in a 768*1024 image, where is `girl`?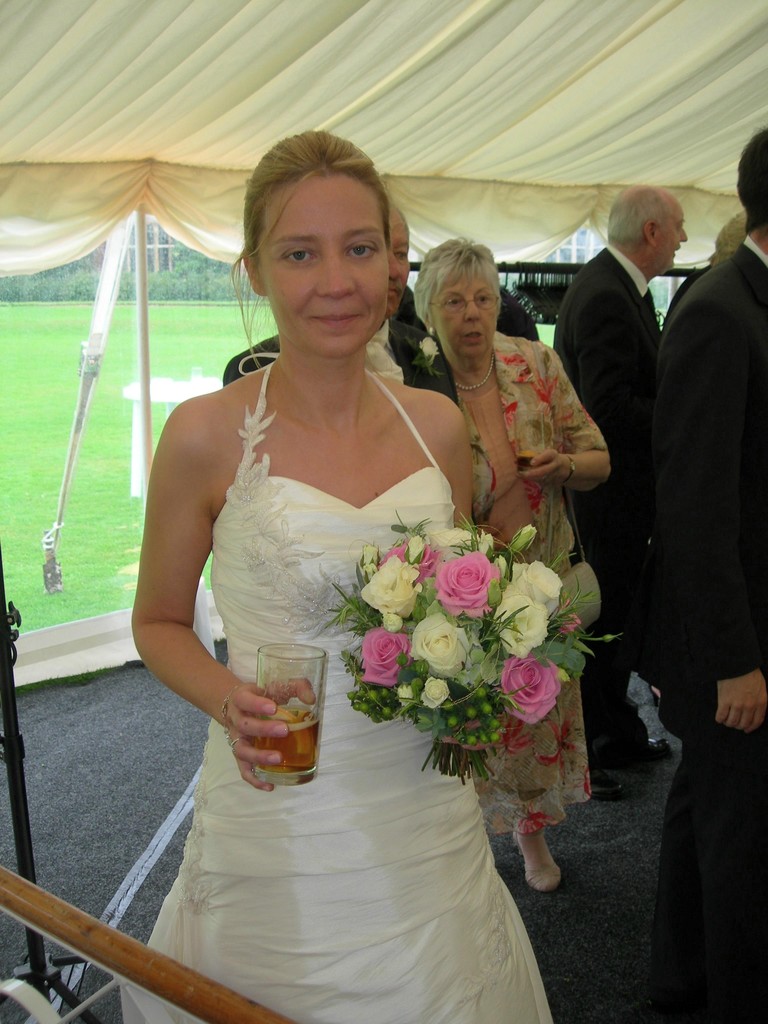
detection(115, 131, 549, 1023).
